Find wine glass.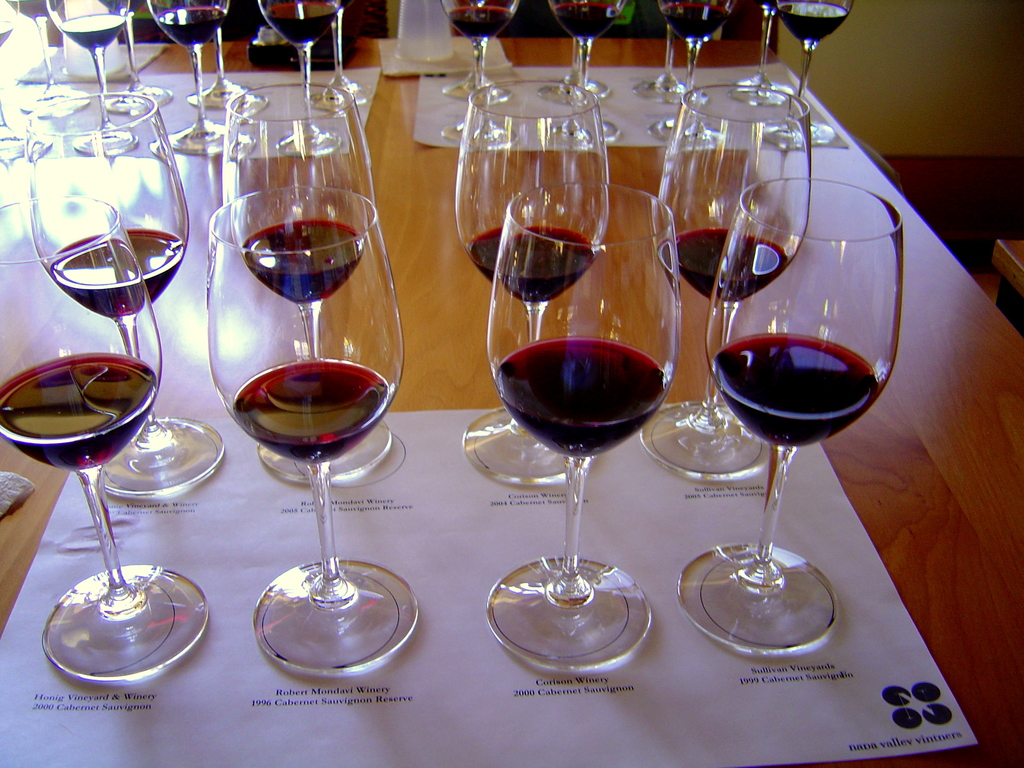
bbox(548, 0, 624, 143).
